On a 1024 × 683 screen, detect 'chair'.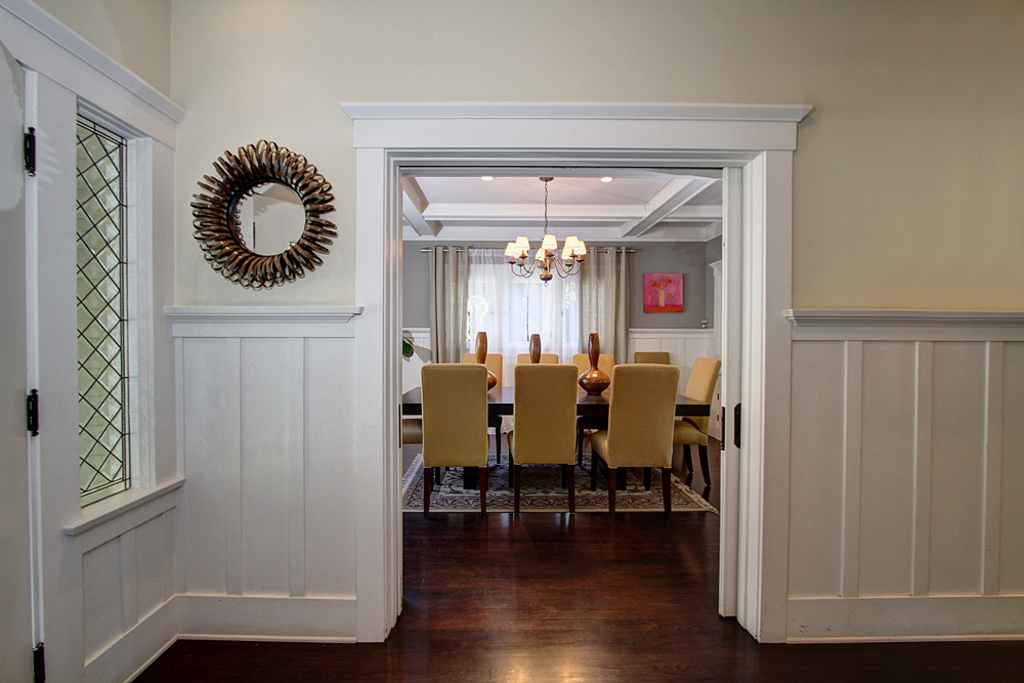
(x1=506, y1=361, x2=578, y2=538).
